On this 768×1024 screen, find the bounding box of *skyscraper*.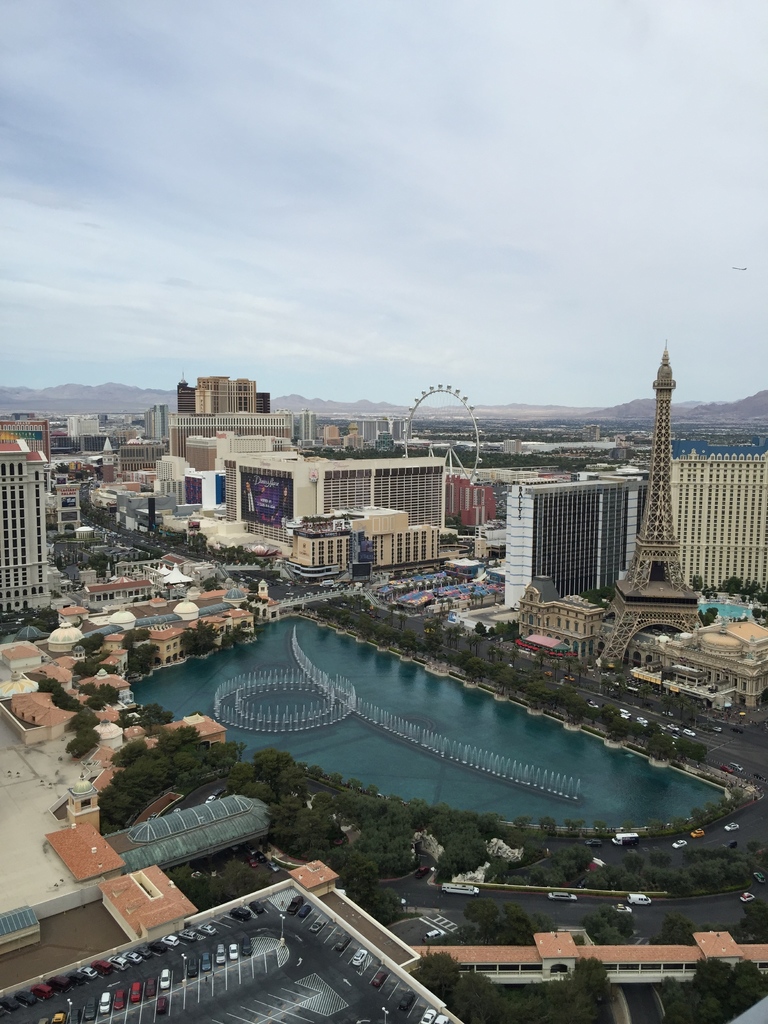
Bounding box: crop(0, 432, 52, 611).
